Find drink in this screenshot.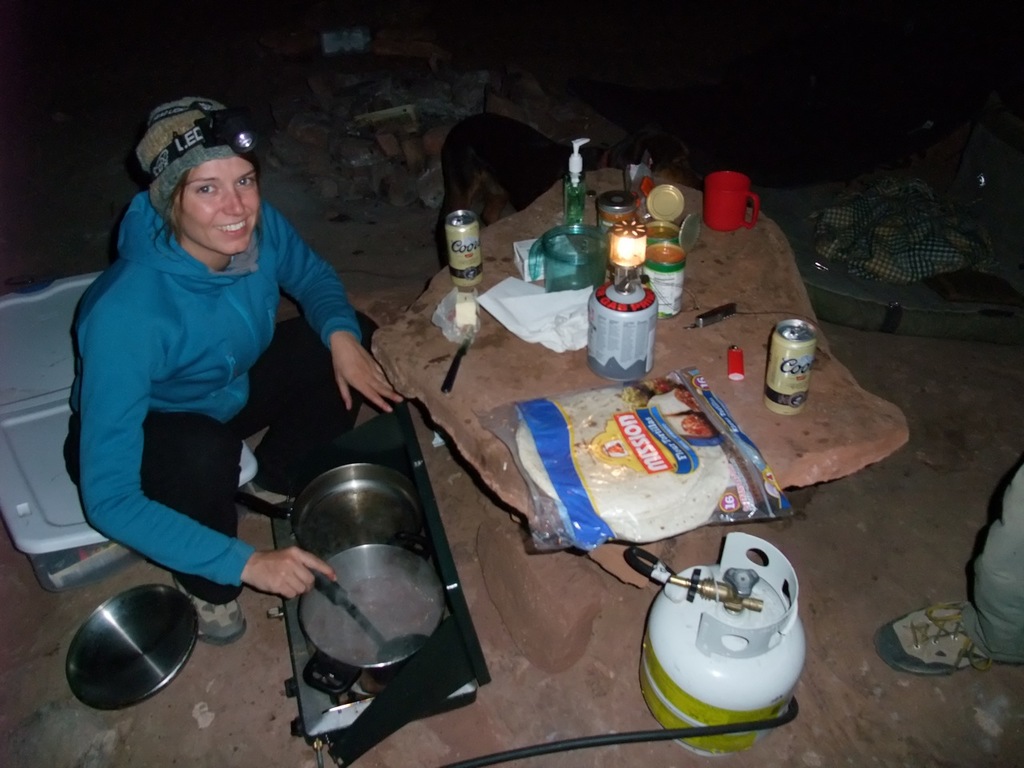
The bounding box for drink is {"x1": 762, "y1": 317, "x2": 817, "y2": 415}.
